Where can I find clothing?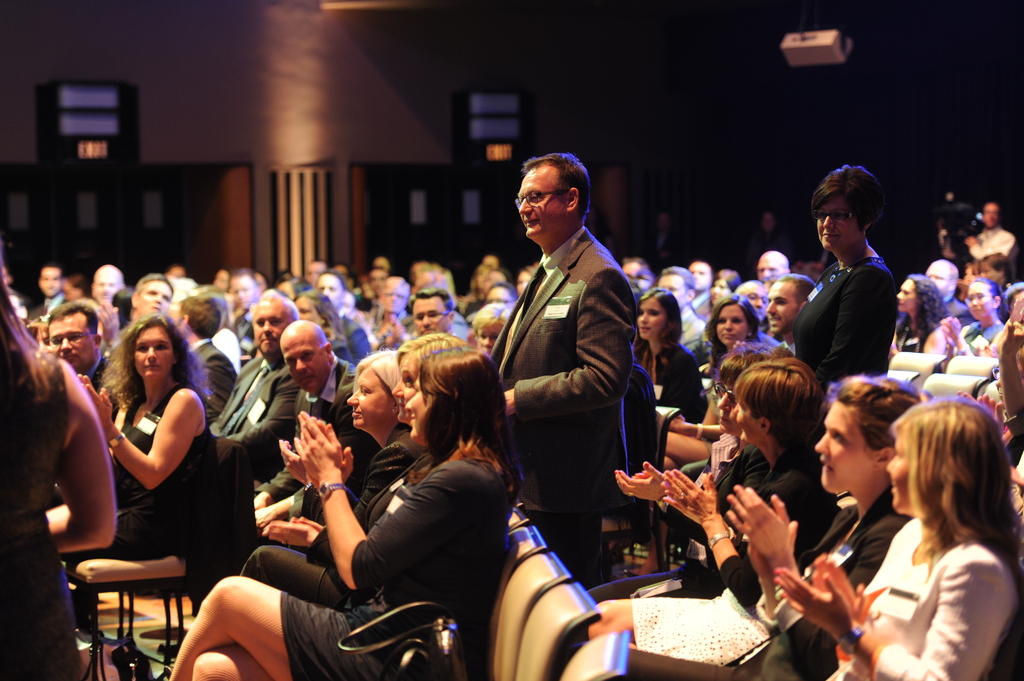
You can find it at rect(657, 335, 705, 417).
